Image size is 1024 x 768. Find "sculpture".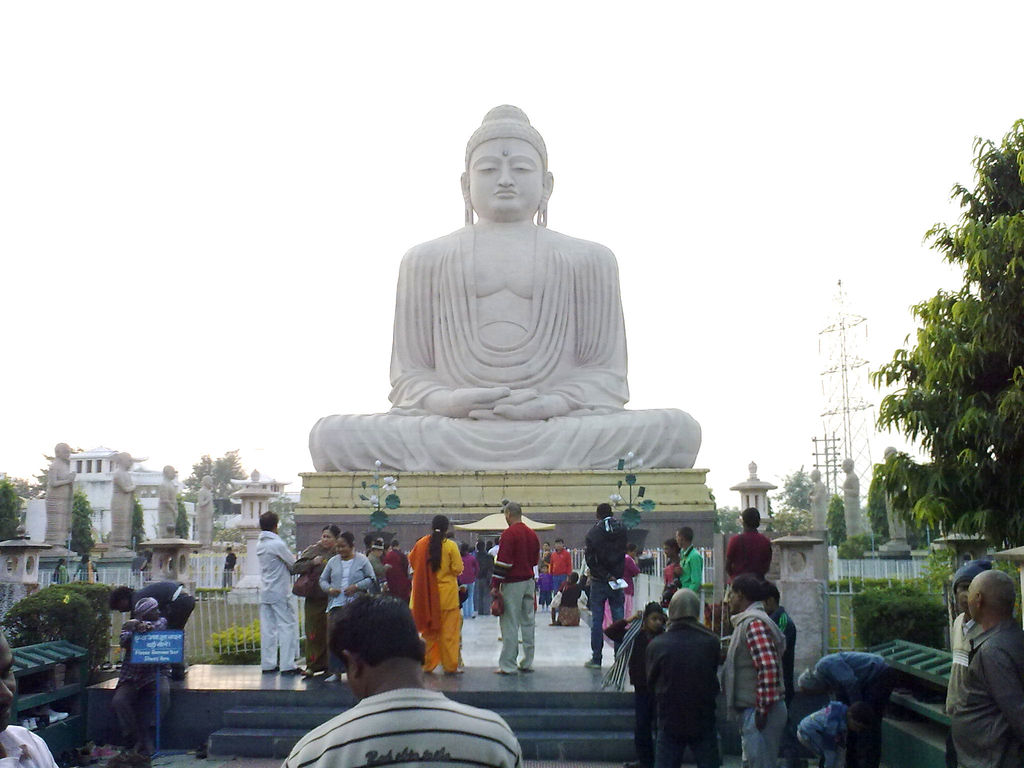
{"x1": 189, "y1": 463, "x2": 223, "y2": 556}.
